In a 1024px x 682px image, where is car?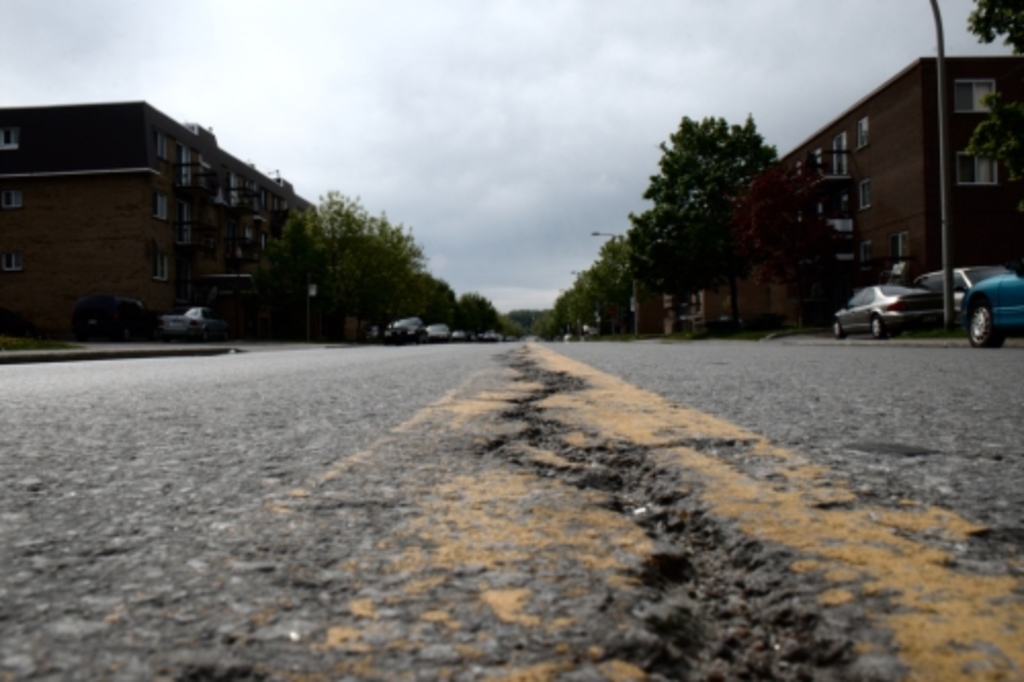
(left=836, top=250, right=967, bottom=319).
